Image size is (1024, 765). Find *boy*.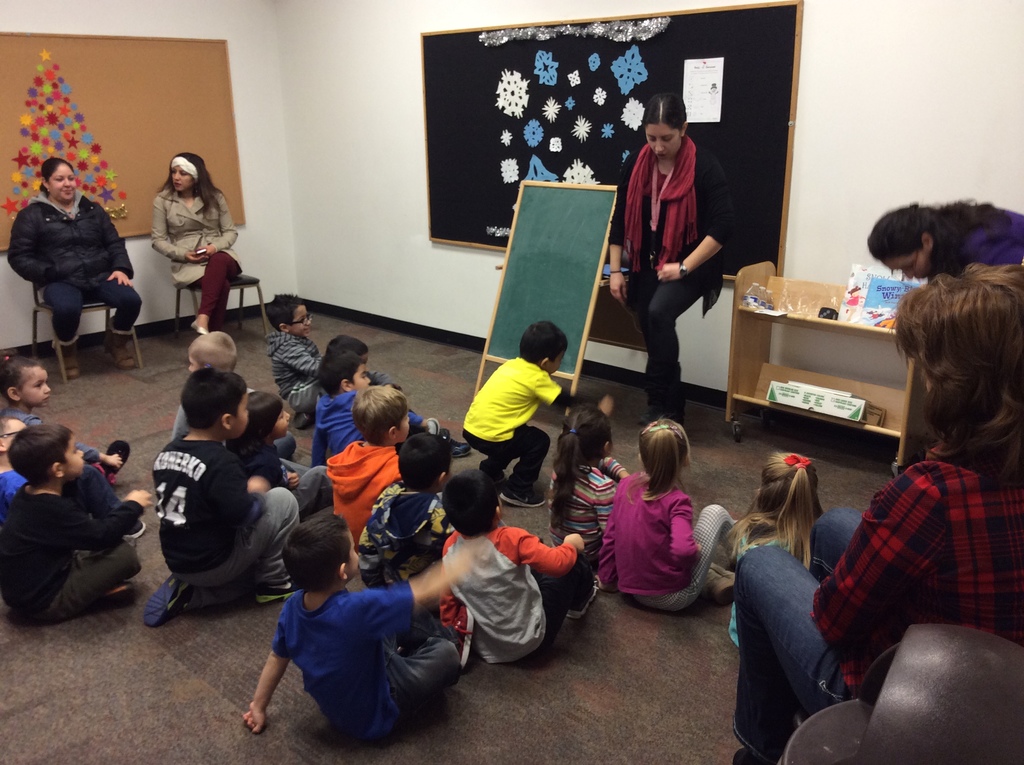
detection(166, 330, 269, 455).
